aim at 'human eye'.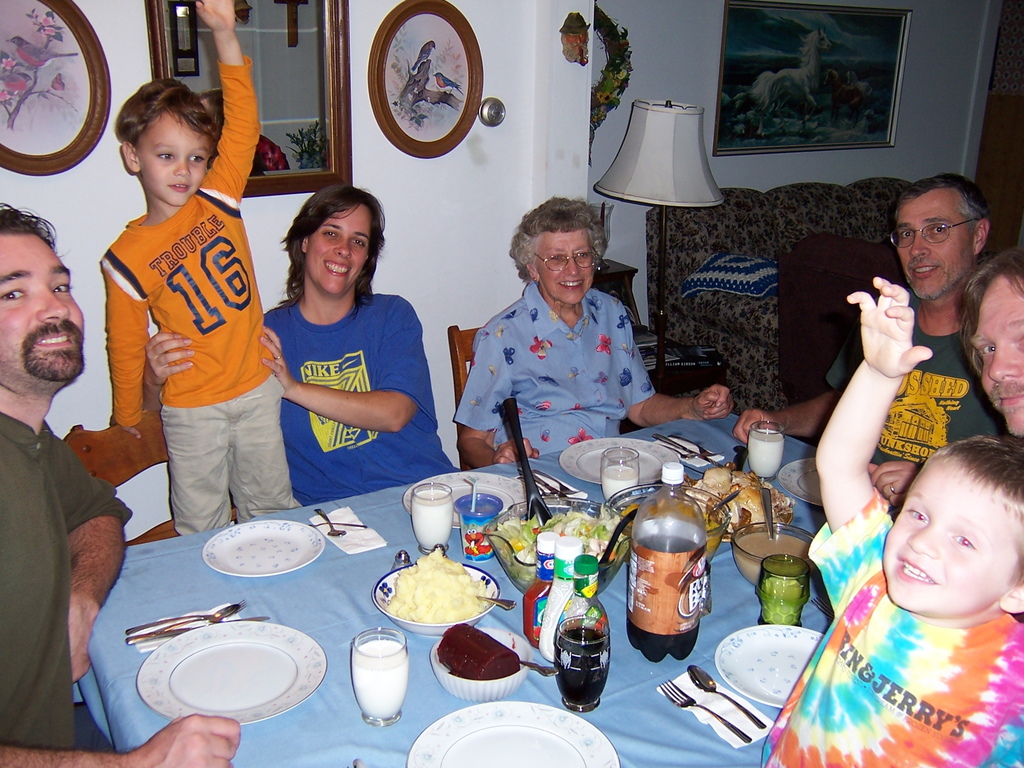
Aimed at [576,246,588,260].
